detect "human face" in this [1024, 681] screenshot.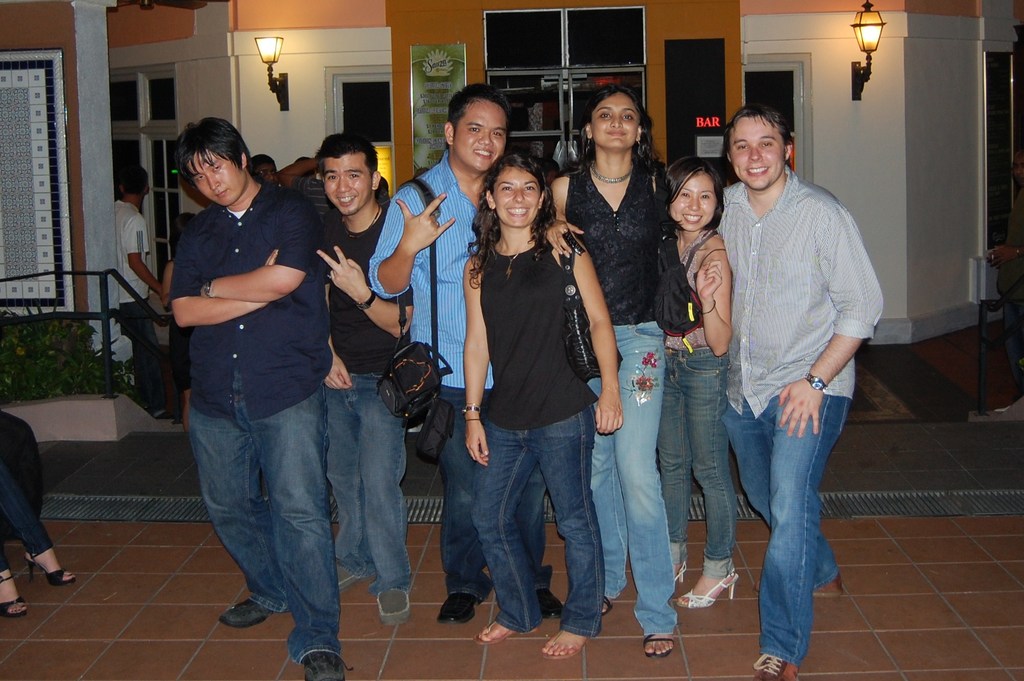
Detection: crop(591, 95, 638, 150).
